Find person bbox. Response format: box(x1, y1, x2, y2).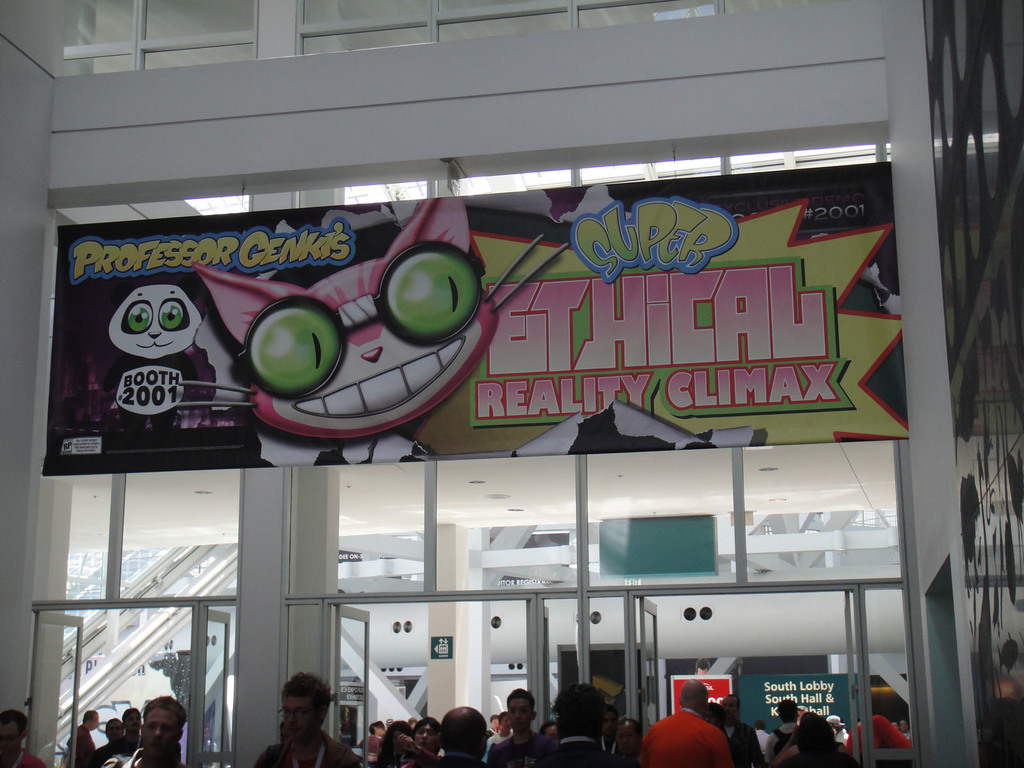
box(0, 710, 42, 767).
